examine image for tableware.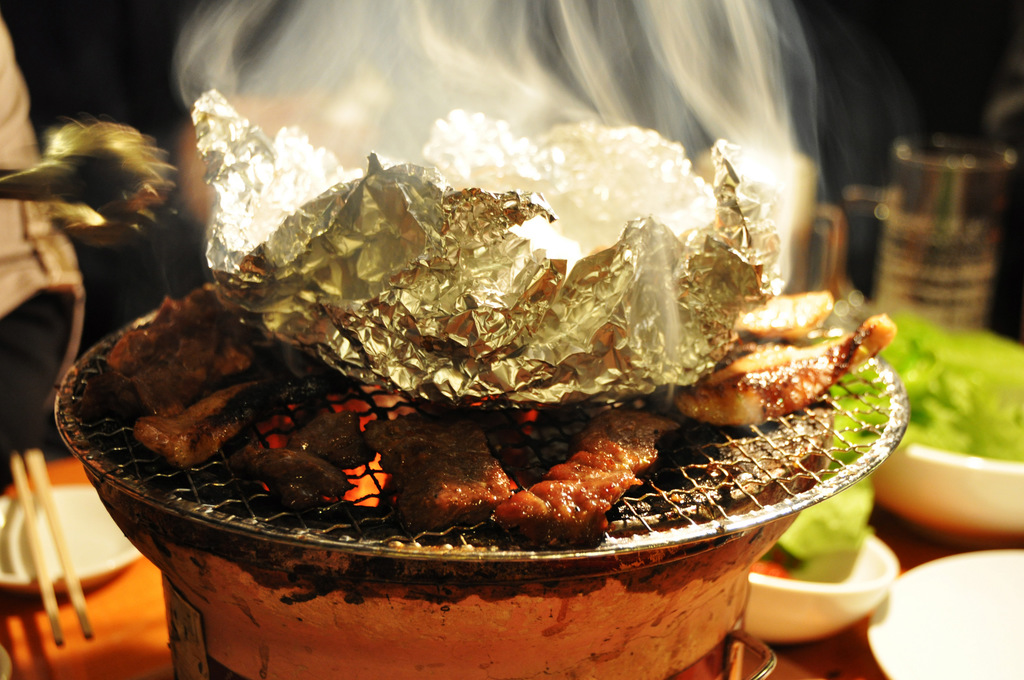
Examination result: (885,134,1012,334).
